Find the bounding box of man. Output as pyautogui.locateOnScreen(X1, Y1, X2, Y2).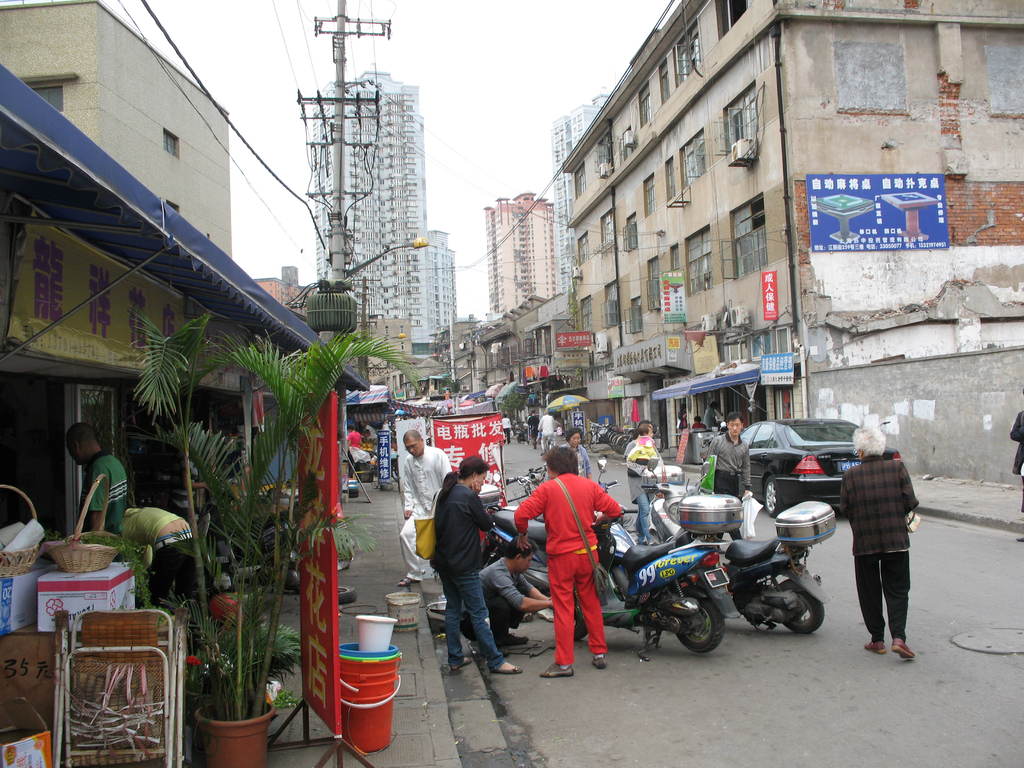
pyautogui.locateOnScreen(527, 409, 540, 449).
